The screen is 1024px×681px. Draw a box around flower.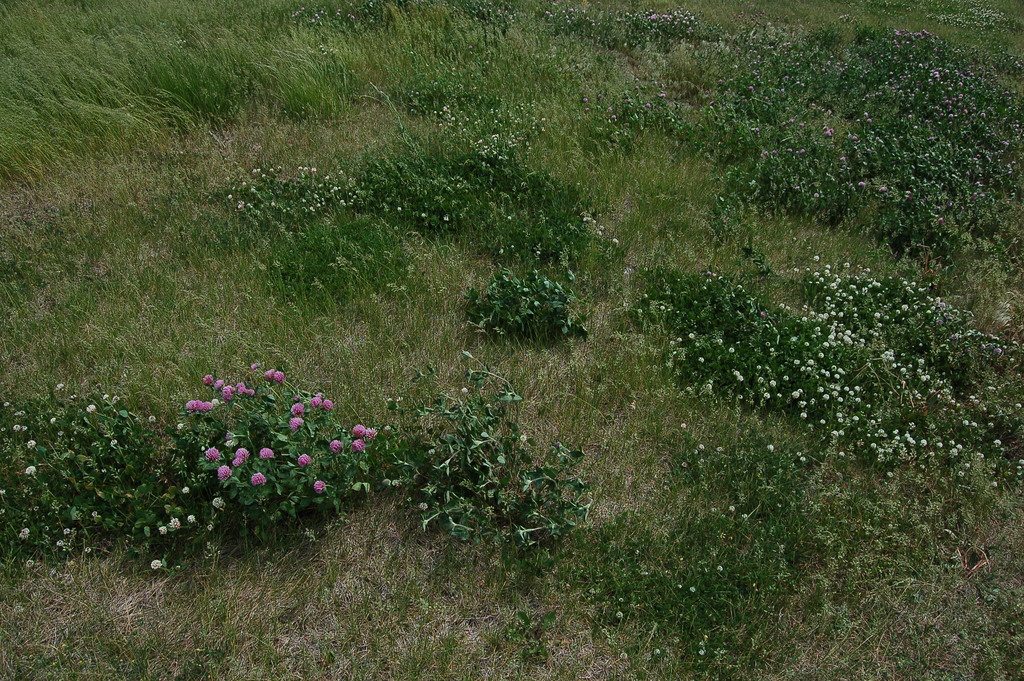
147/413/156/422.
